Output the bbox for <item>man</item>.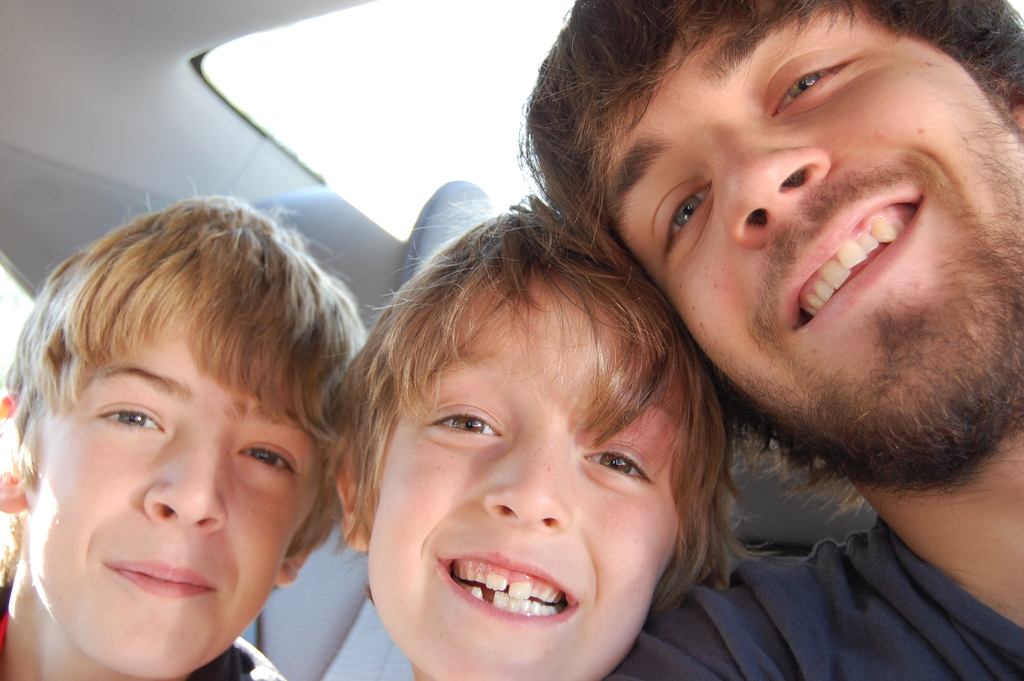
[511, 0, 1023, 680].
